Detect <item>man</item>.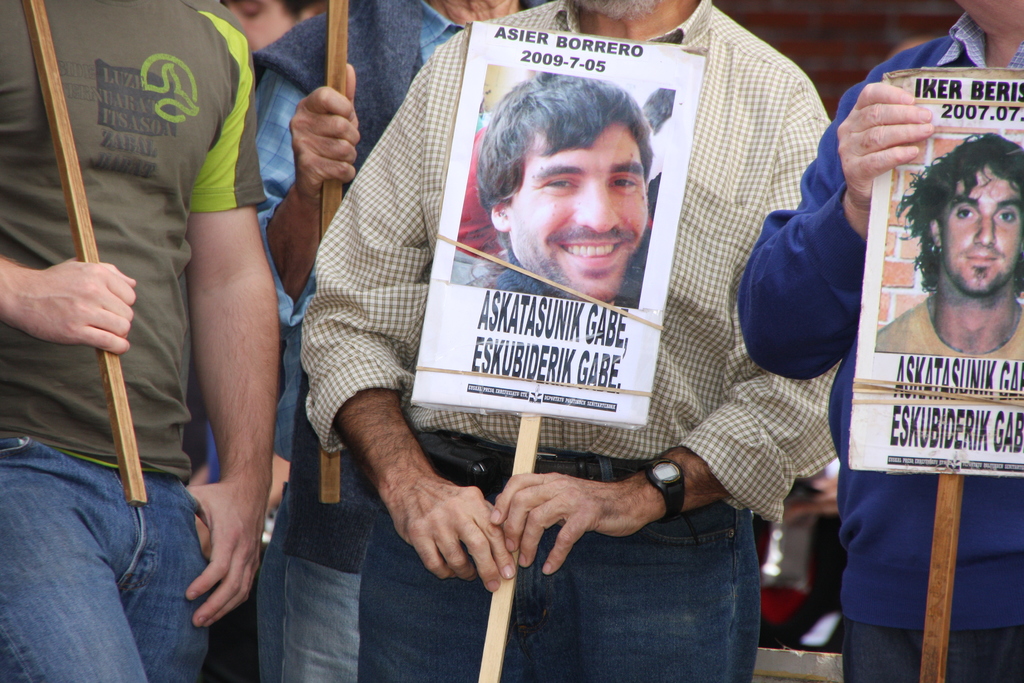
Detected at select_region(0, 0, 278, 682).
